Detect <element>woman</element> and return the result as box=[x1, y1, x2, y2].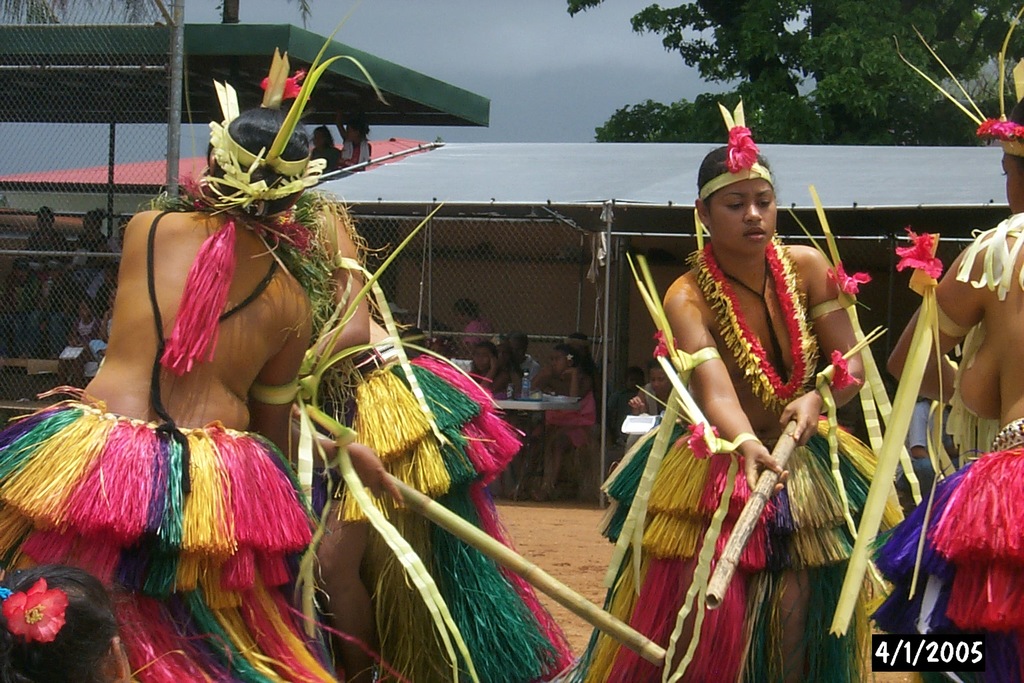
box=[607, 135, 874, 662].
